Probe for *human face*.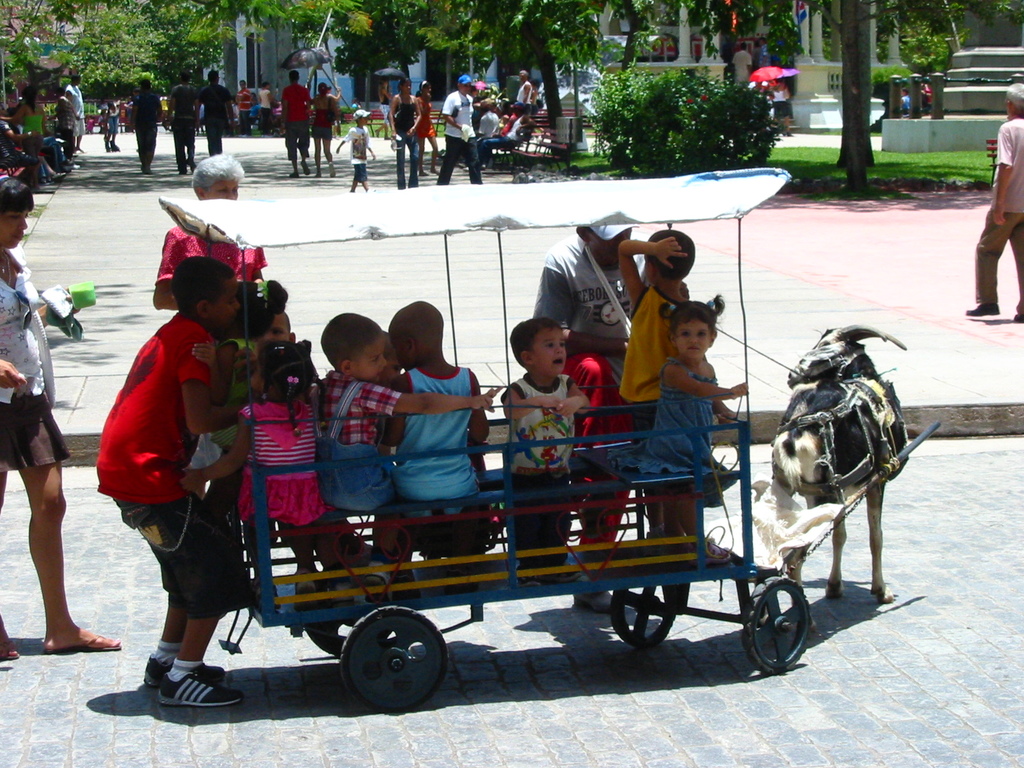
Probe result: [left=403, top=79, right=412, bottom=93].
